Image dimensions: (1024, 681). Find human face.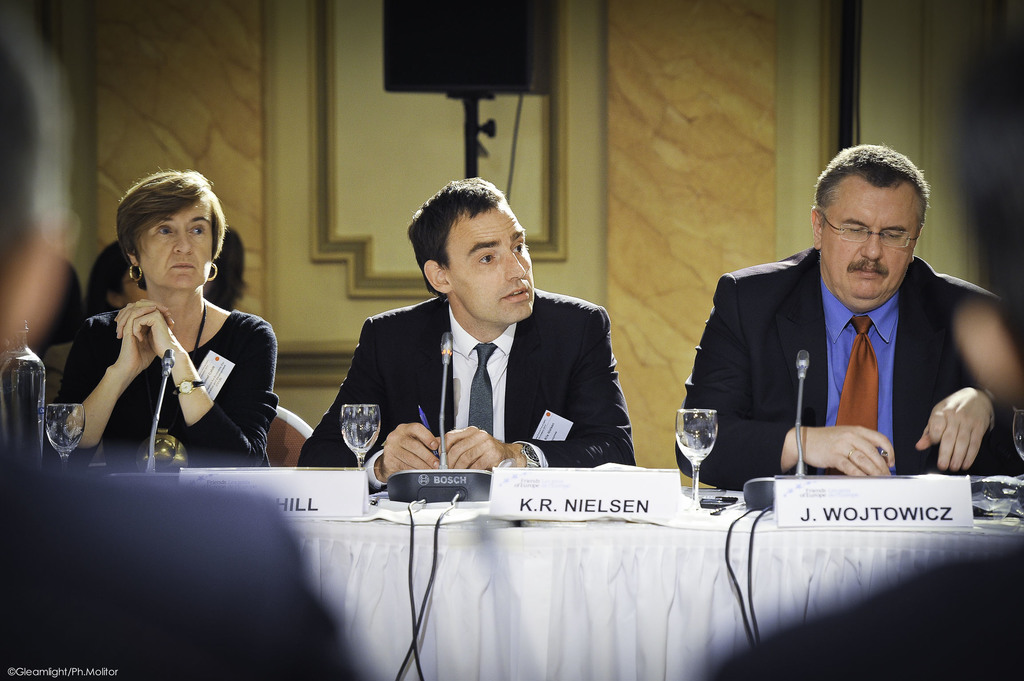
locate(821, 182, 924, 302).
